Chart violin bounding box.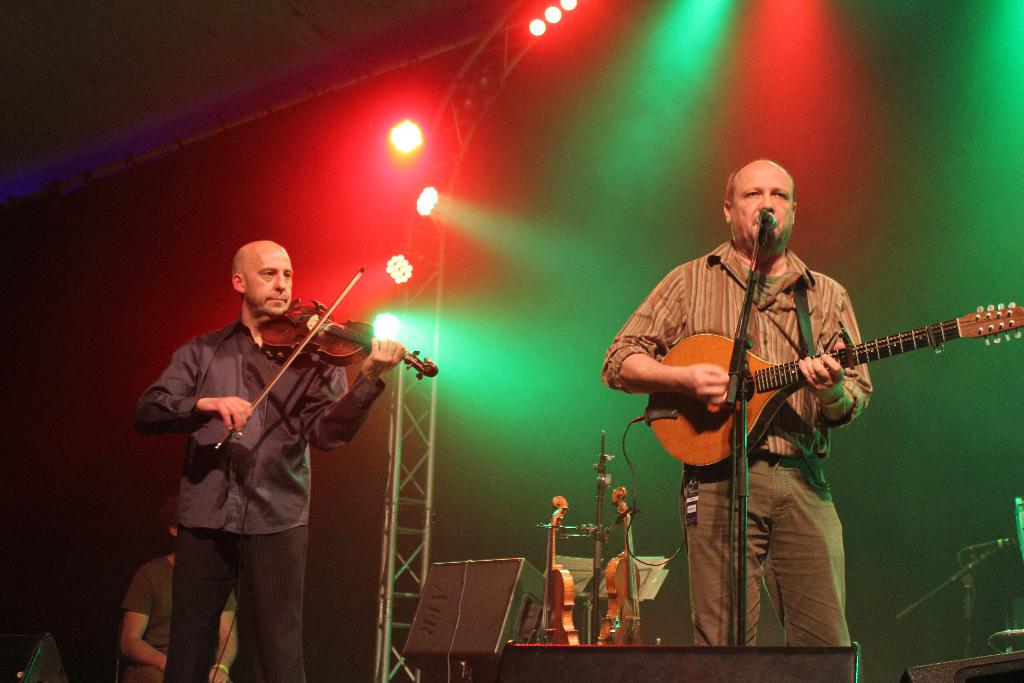
Charted: detection(211, 265, 444, 453).
